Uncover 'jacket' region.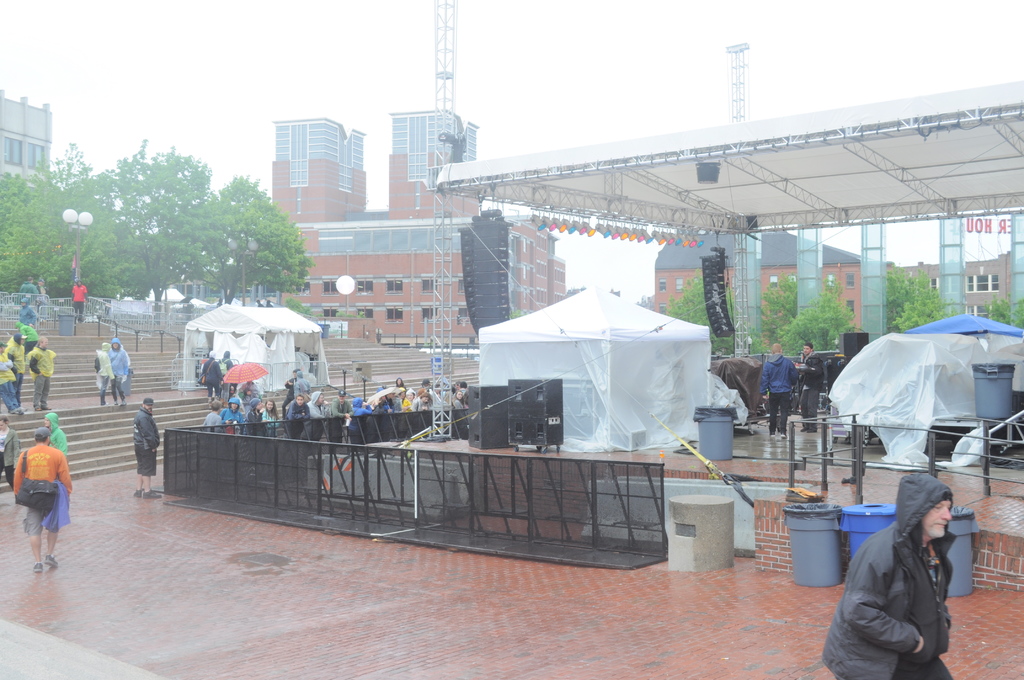
Uncovered: (129, 407, 159, 444).
